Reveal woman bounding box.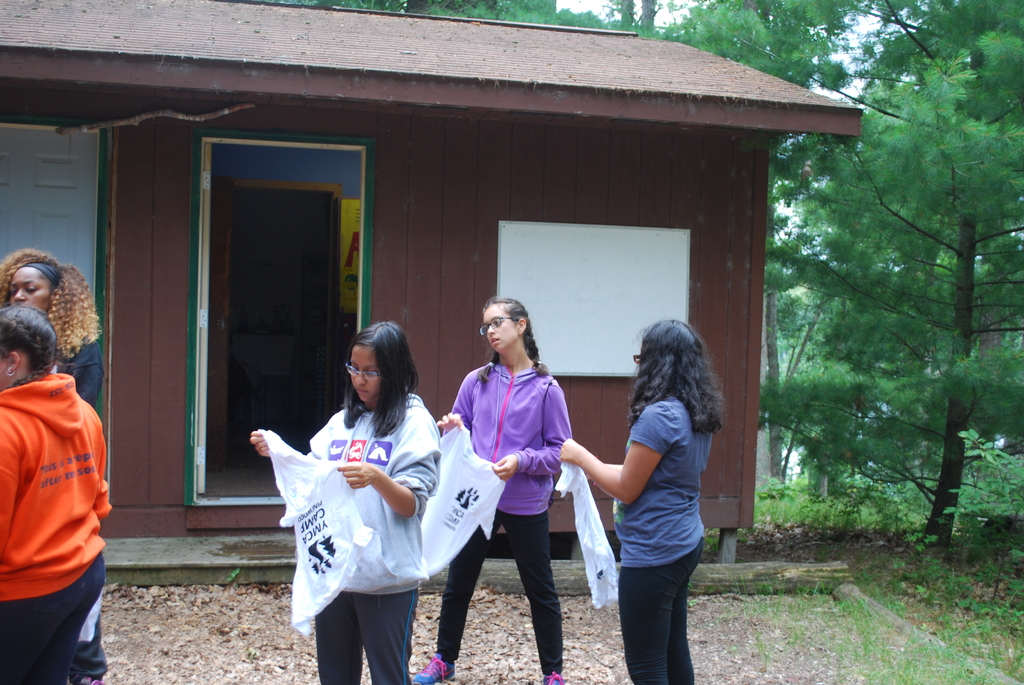
Revealed: <region>248, 317, 441, 684</region>.
